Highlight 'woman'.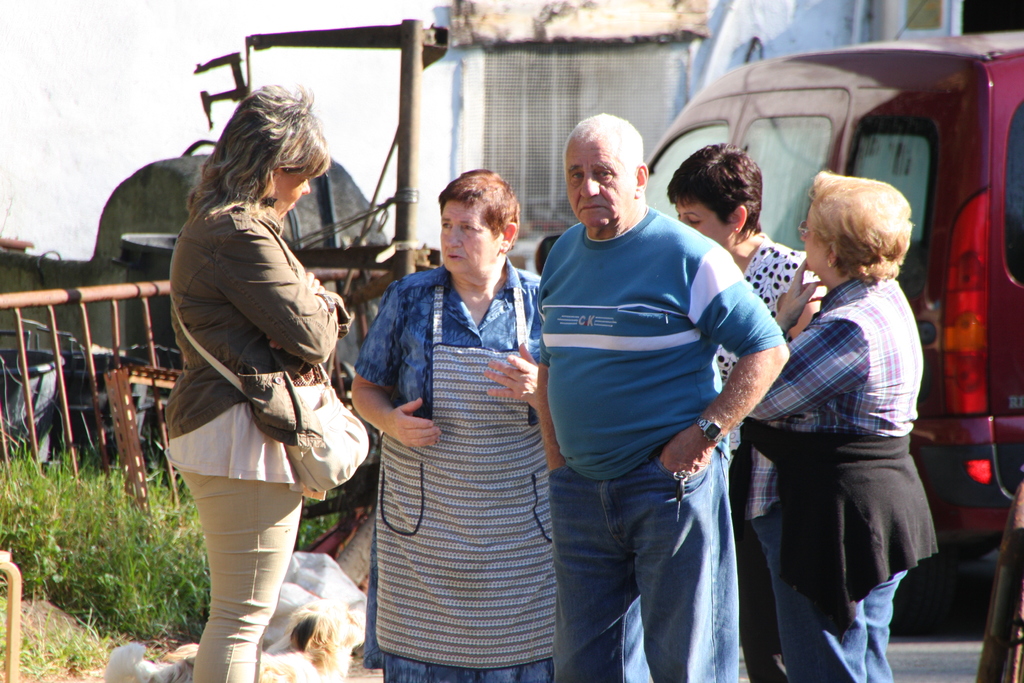
Highlighted region: bbox=[740, 170, 945, 682].
